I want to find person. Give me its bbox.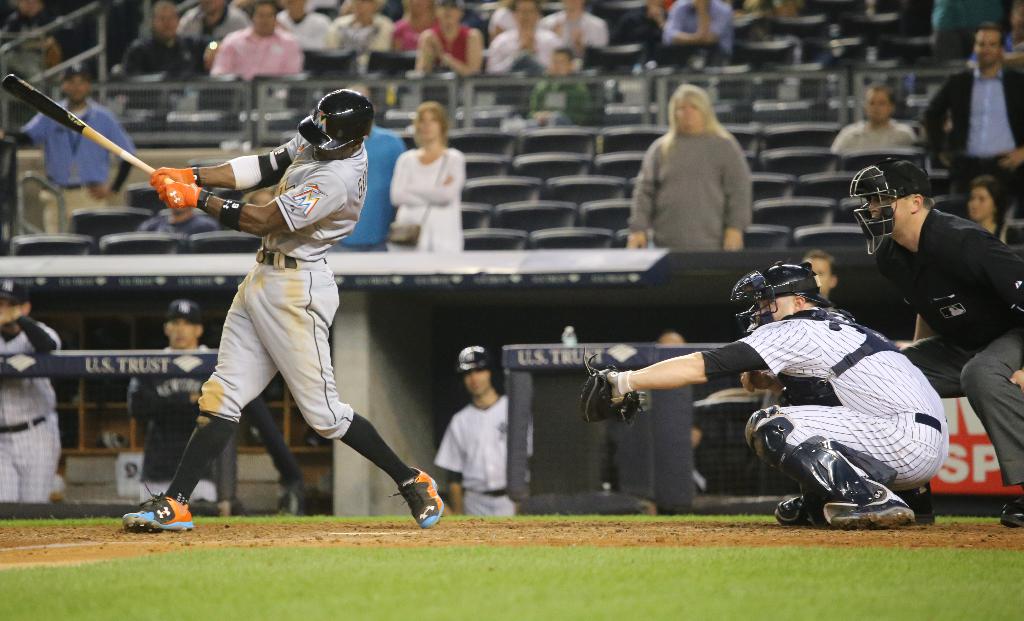
bbox=(211, 0, 303, 77).
